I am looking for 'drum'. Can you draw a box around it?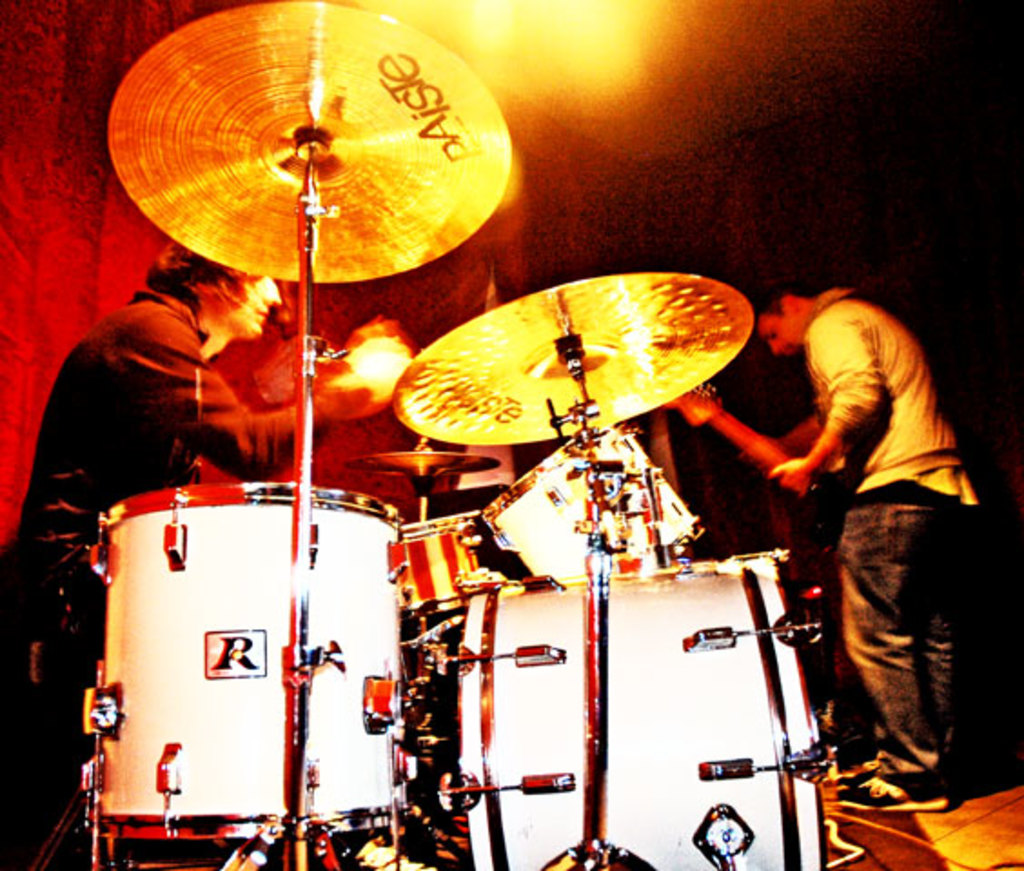
Sure, the bounding box is {"x1": 76, "y1": 483, "x2": 409, "y2": 869}.
